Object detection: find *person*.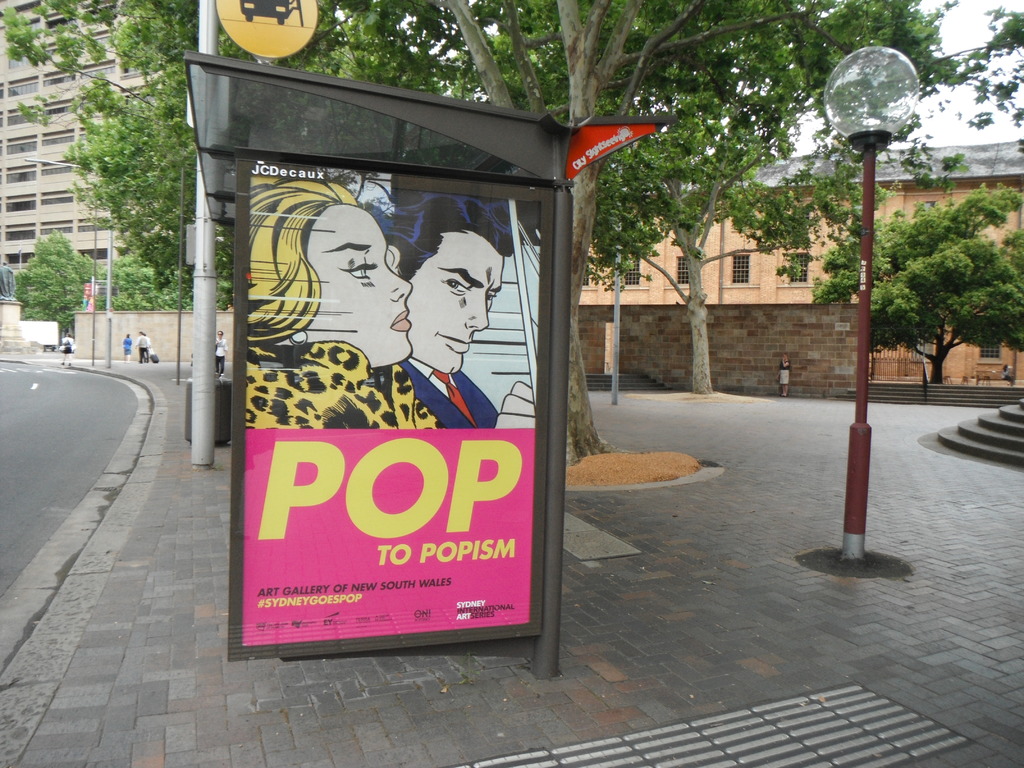
BBox(214, 326, 228, 373).
